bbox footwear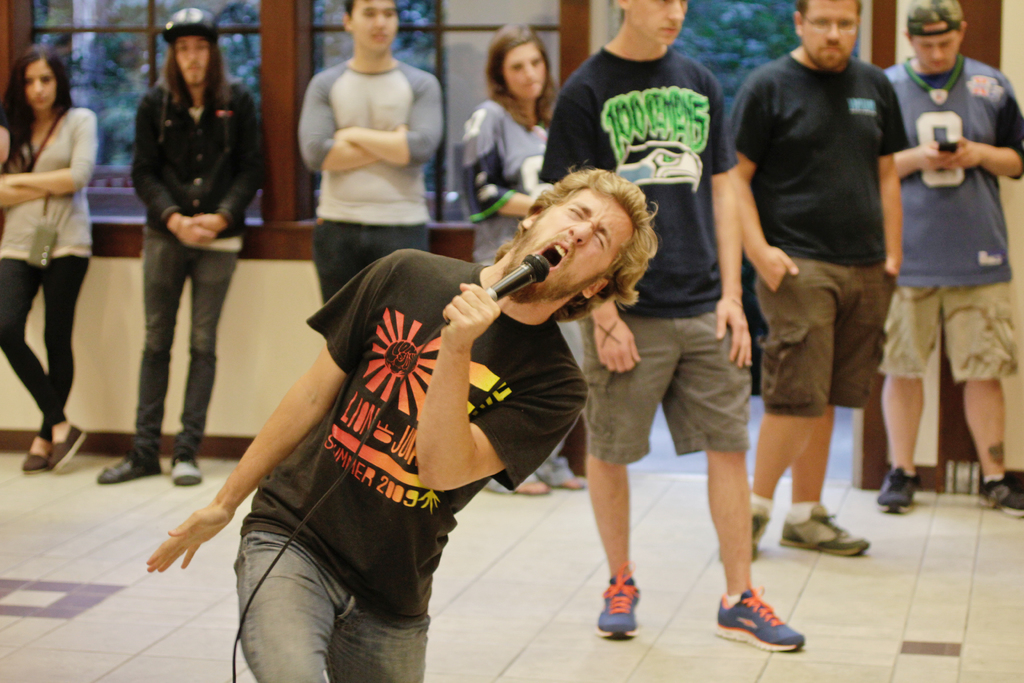
{"x1": 748, "y1": 513, "x2": 769, "y2": 562}
